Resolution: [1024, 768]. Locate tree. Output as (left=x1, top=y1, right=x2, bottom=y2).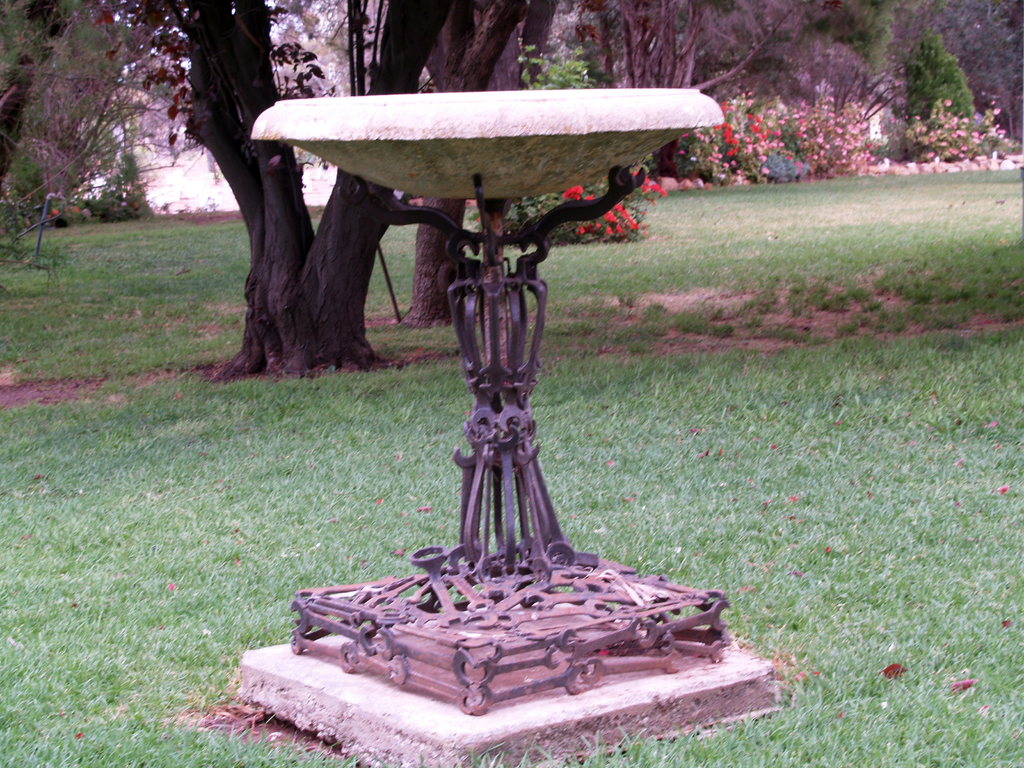
(left=0, top=0, right=1023, bottom=375).
